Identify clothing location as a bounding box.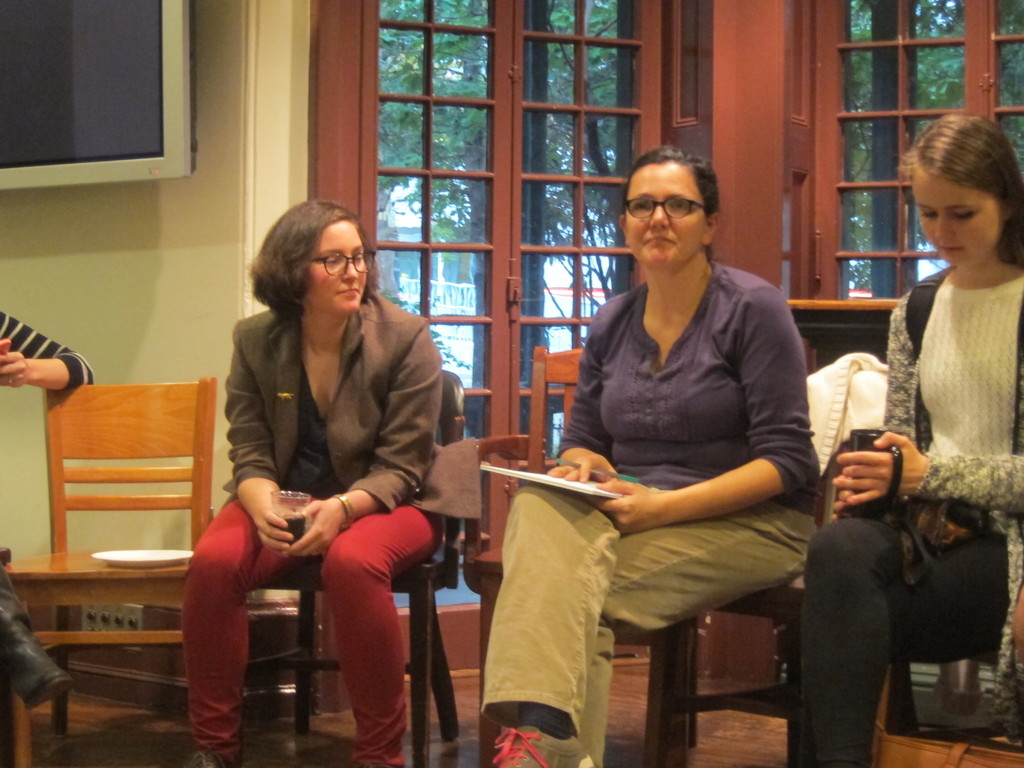
bbox(187, 291, 481, 767).
